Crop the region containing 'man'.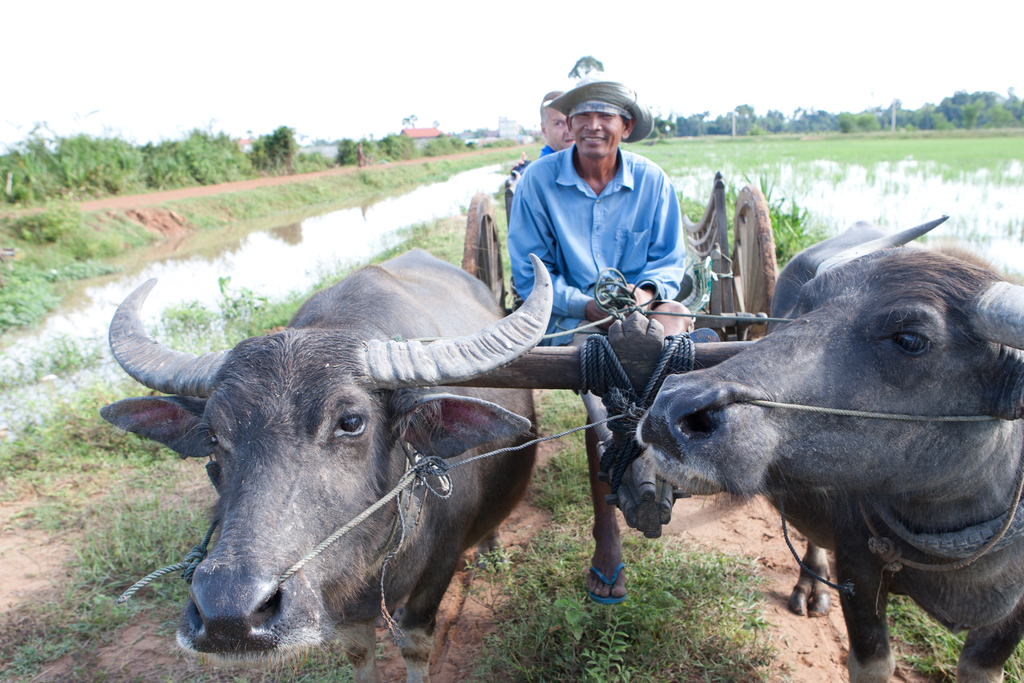
Crop region: rect(541, 92, 576, 158).
